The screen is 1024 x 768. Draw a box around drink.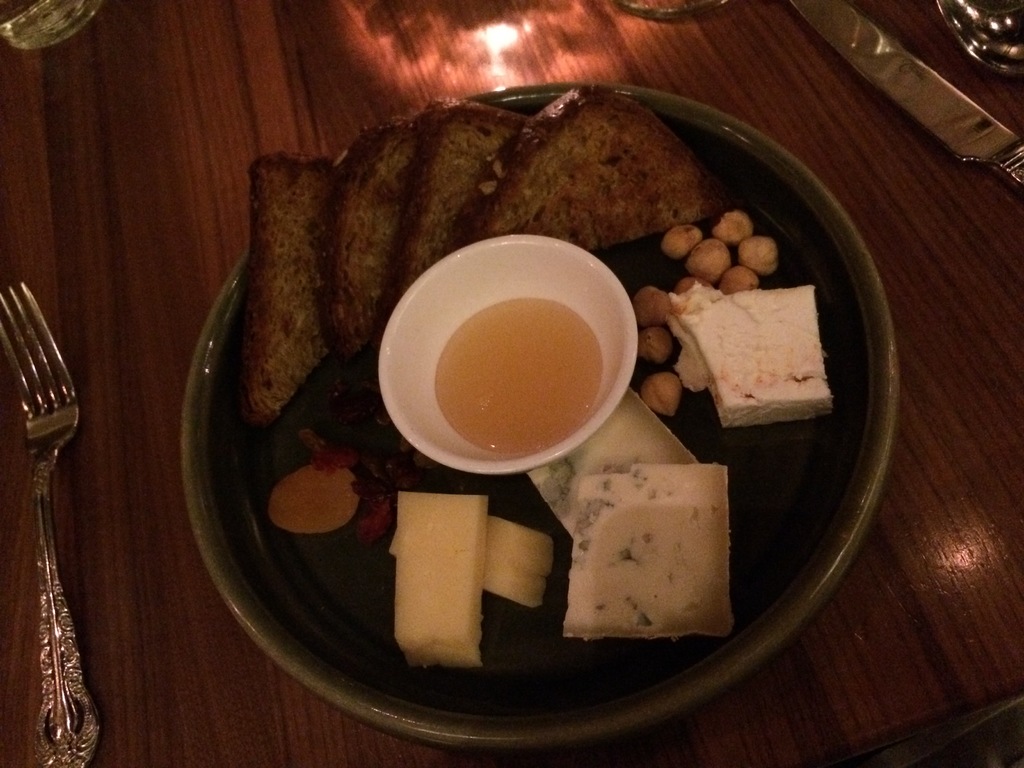
433:296:600:461.
